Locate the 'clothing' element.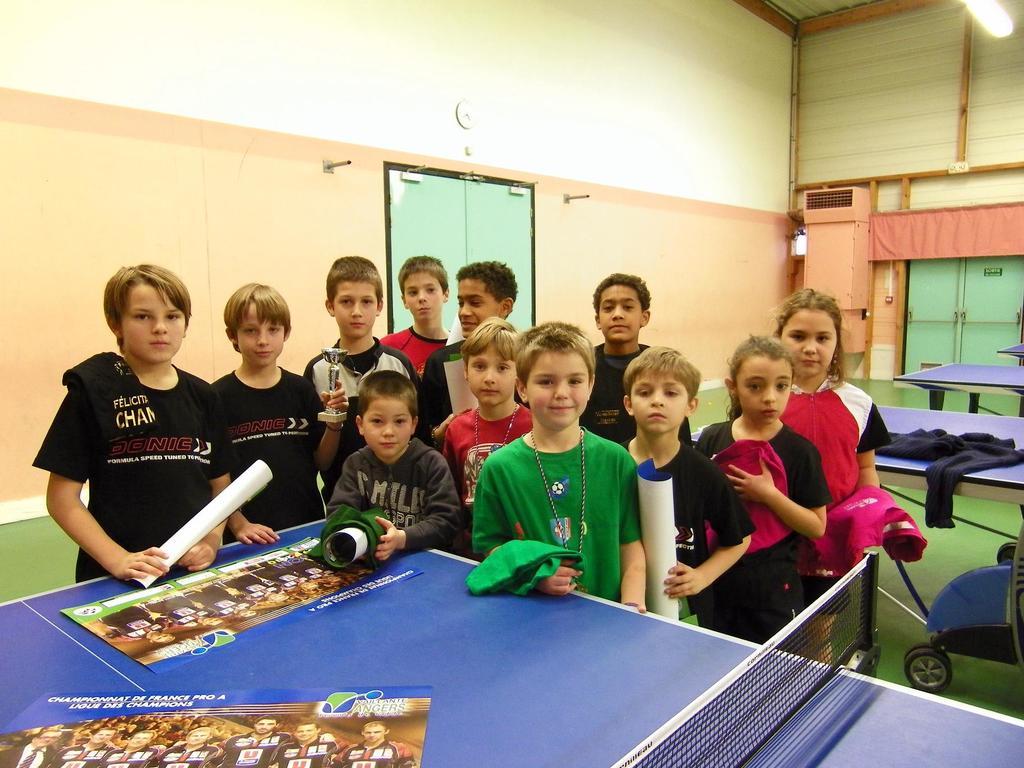
Element bbox: 335/437/466/559.
